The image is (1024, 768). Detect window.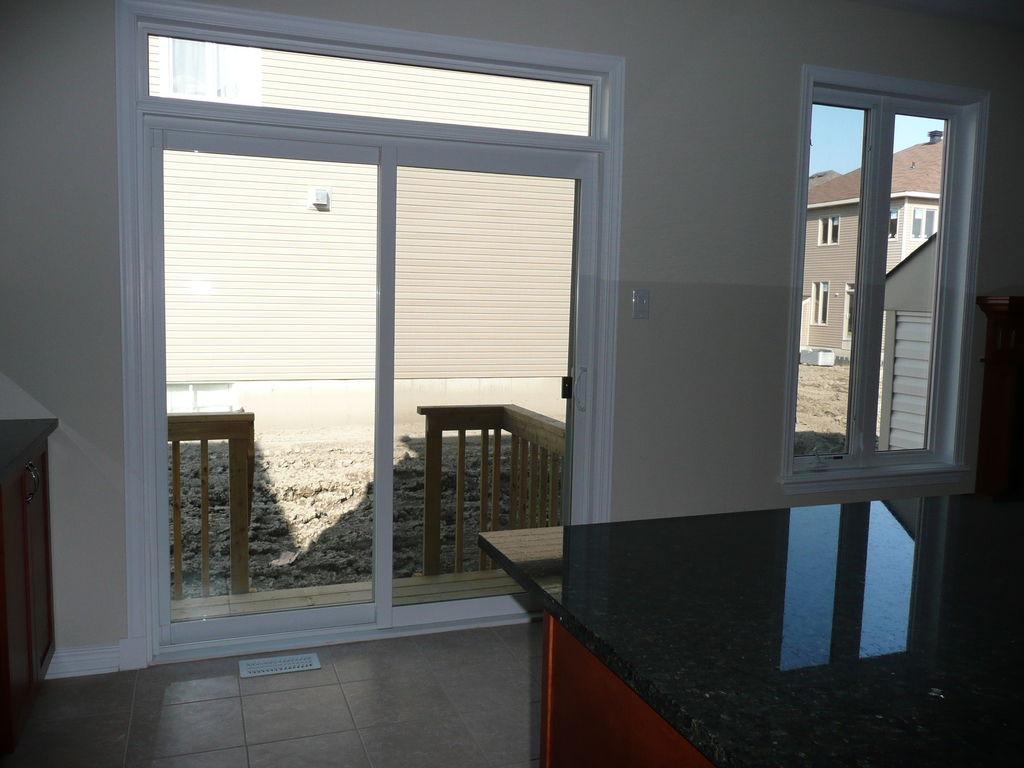
Detection: bbox(154, 32, 262, 105).
